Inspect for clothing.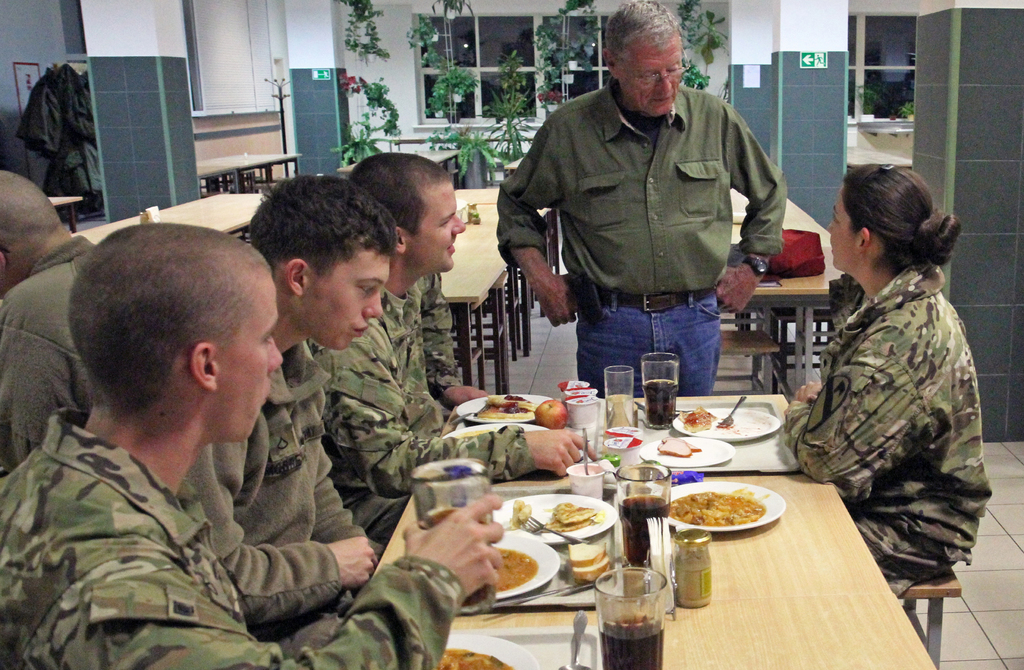
Inspection: crop(305, 277, 534, 537).
